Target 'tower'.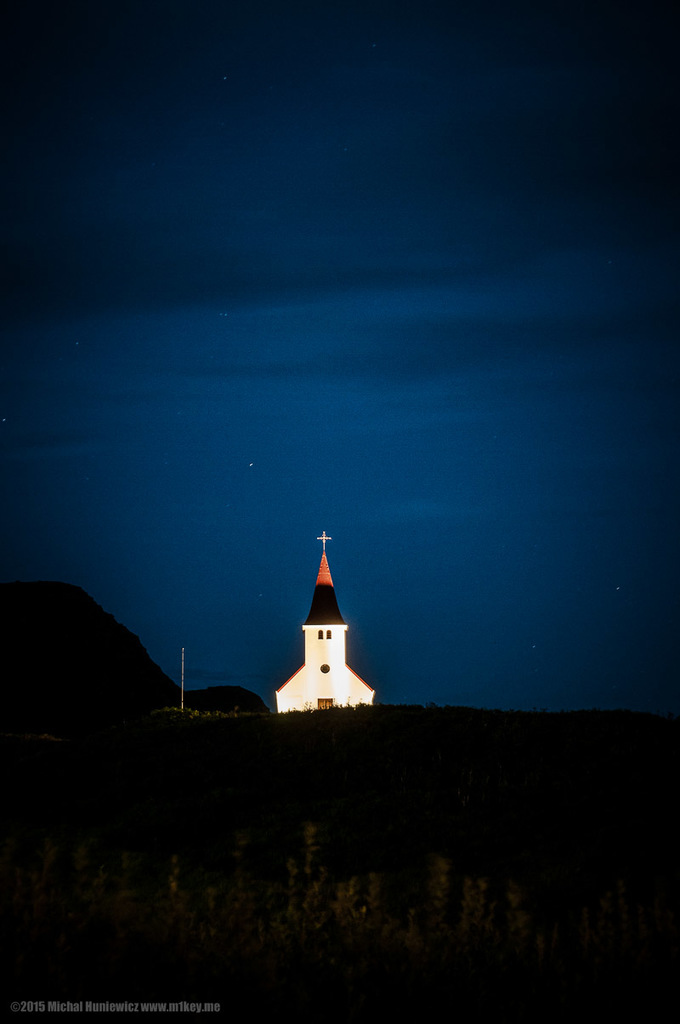
Target region: bbox=[236, 524, 378, 736].
